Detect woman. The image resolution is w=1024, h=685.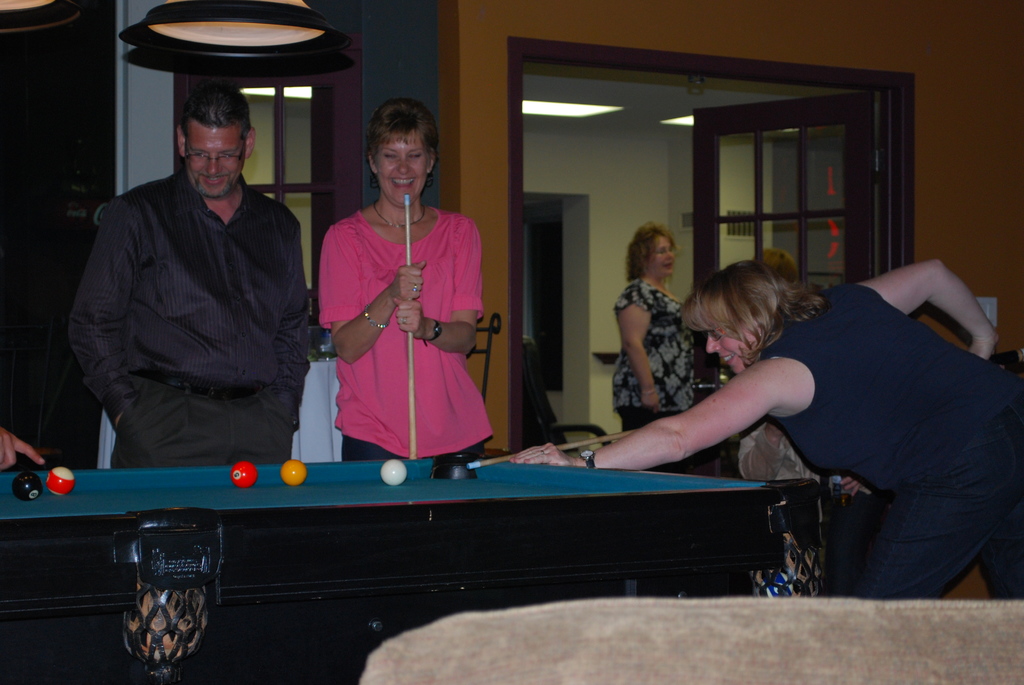
box(514, 242, 1023, 610).
